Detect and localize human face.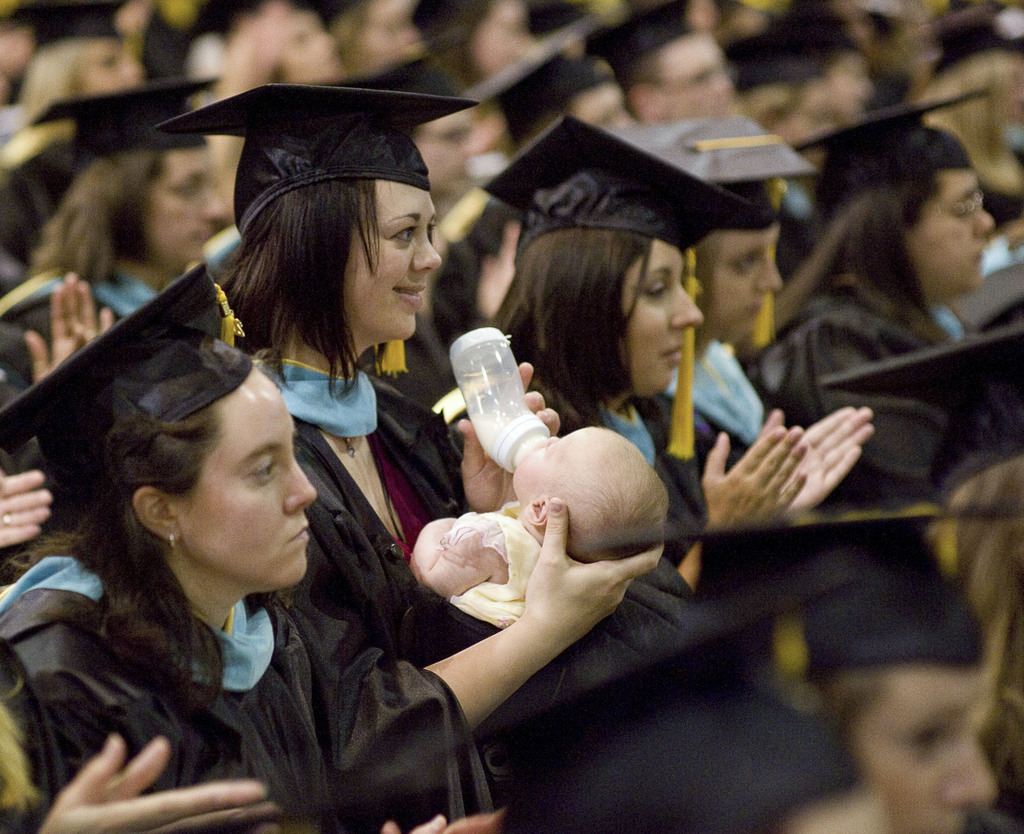
Localized at {"x1": 520, "y1": 423, "x2": 564, "y2": 496}.
